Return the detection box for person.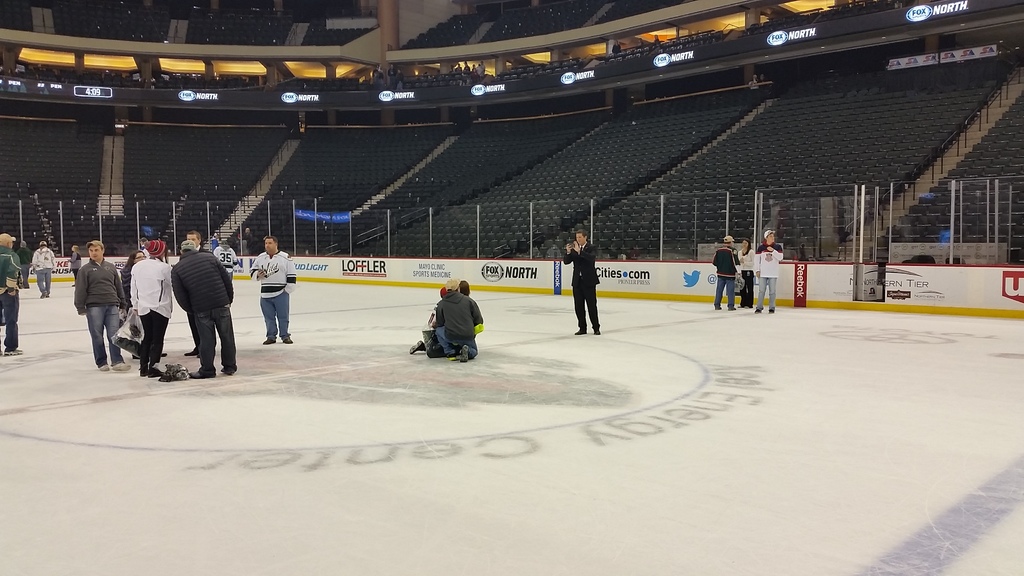
{"x1": 250, "y1": 234, "x2": 297, "y2": 342}.
